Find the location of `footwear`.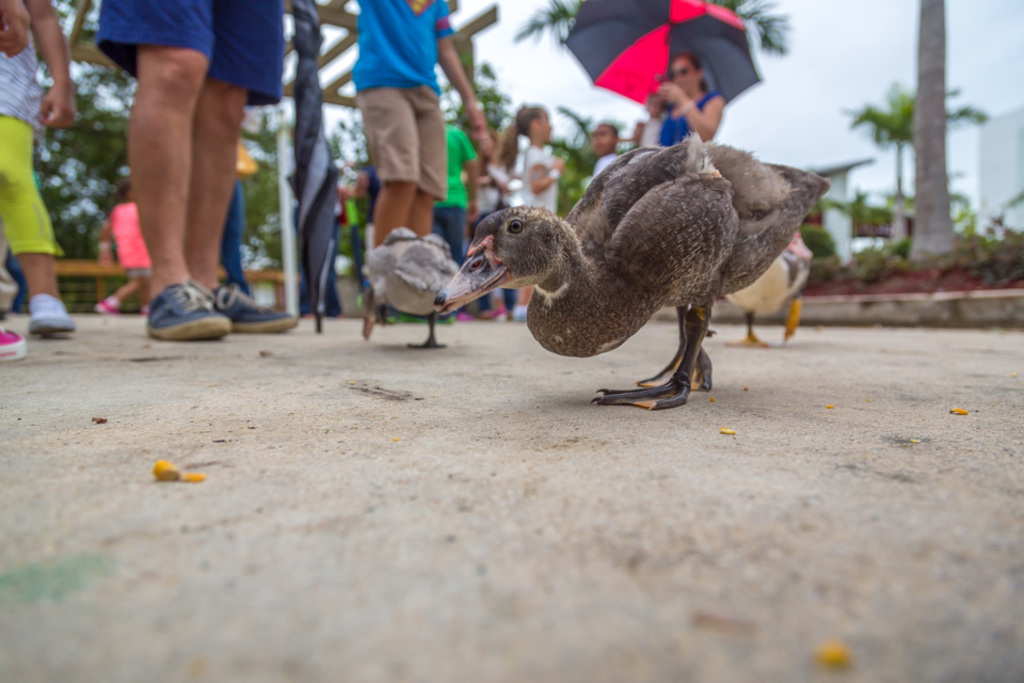
Location: (x1=510, y1=302, x2=531, y2=321).
